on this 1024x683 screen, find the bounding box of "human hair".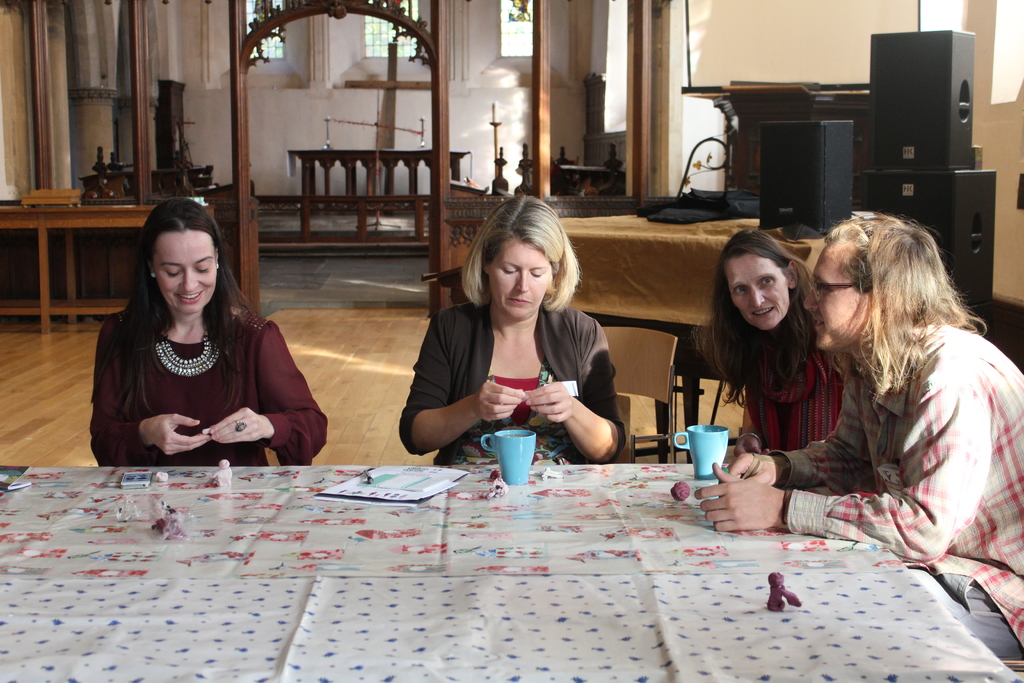
Bounding box: bbox(97, 199, 243, 388).
